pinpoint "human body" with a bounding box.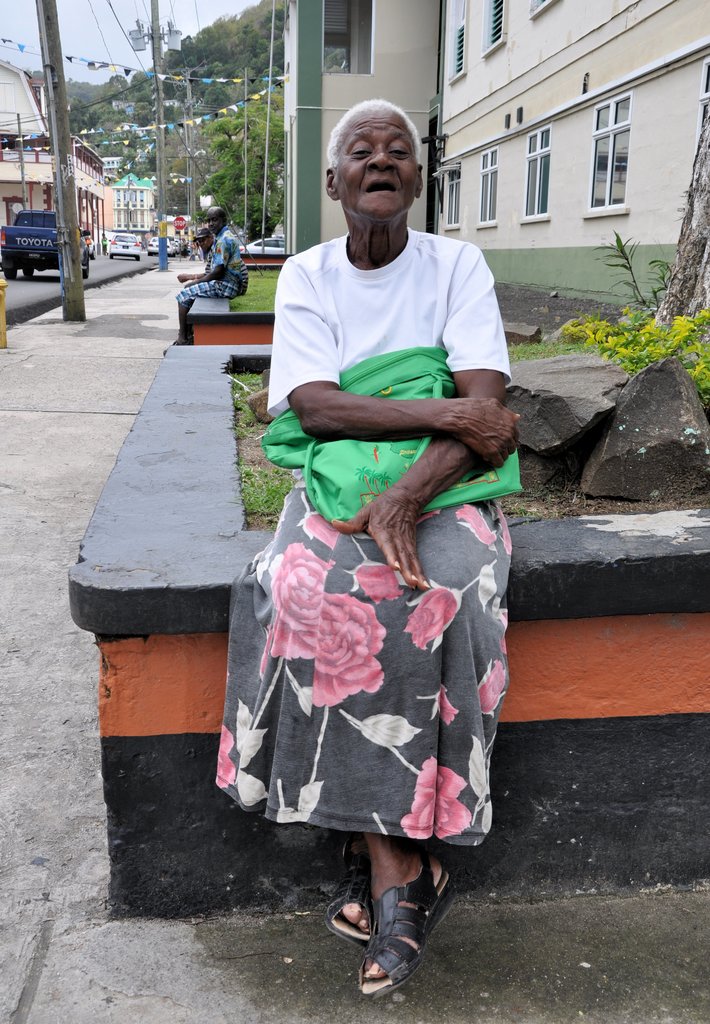
locate(247, 108, 528, 986).
